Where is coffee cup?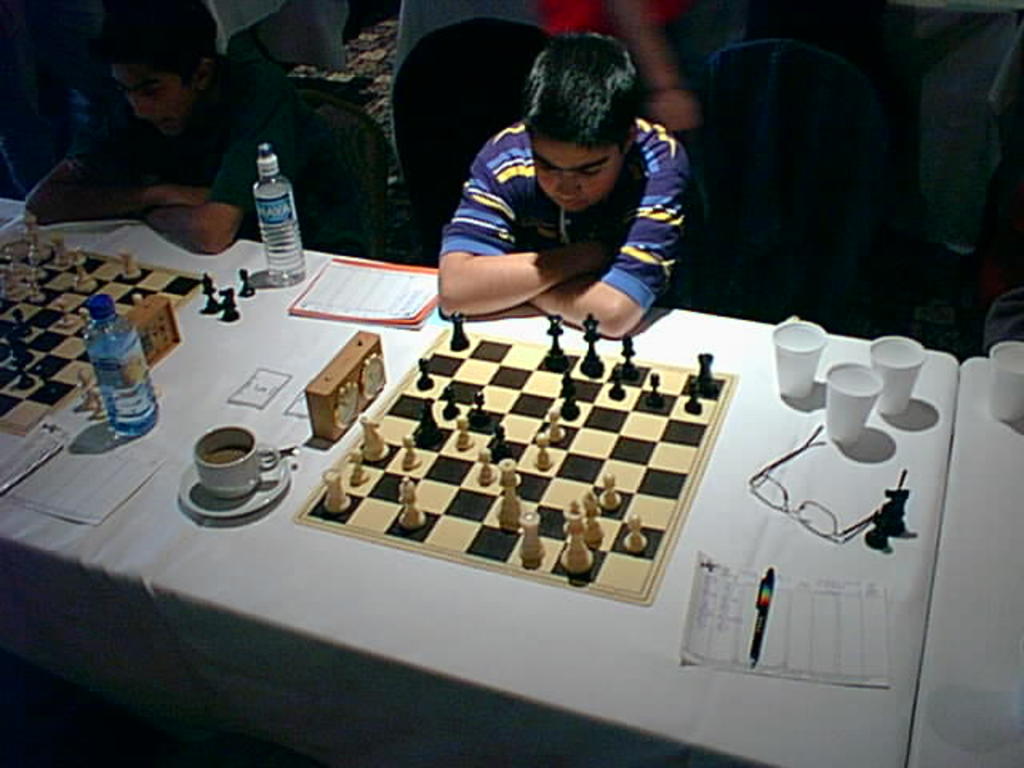
x1=195, y1=426, x2=282, y2=504.
